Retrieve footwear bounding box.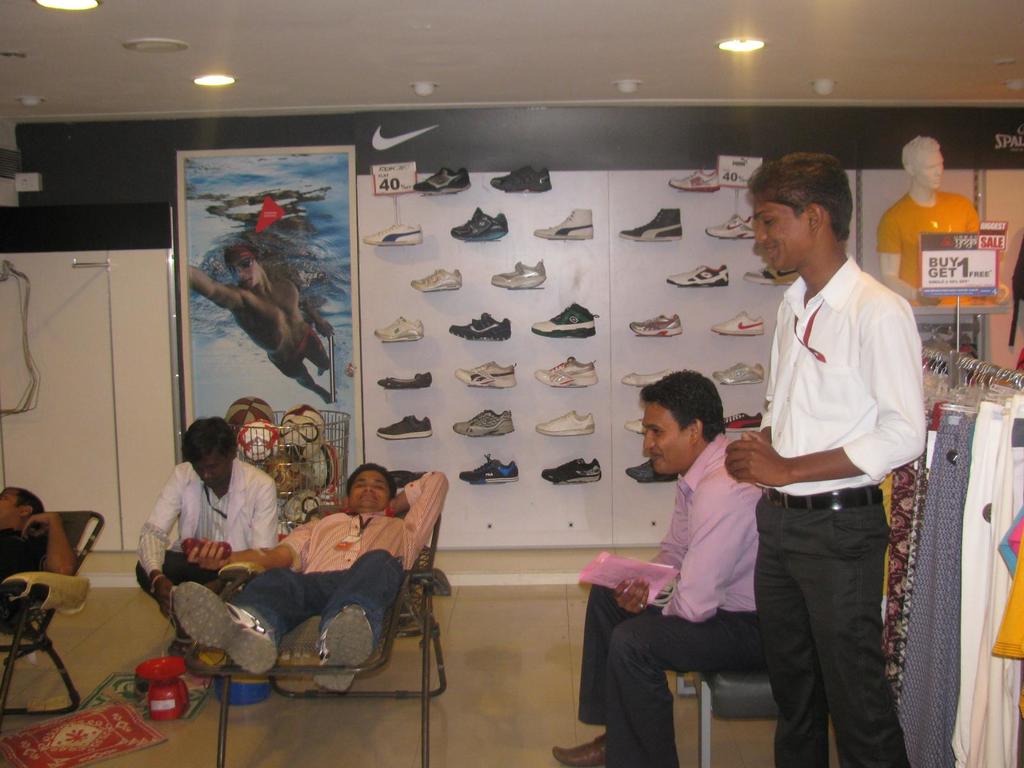
Bounding box: pyautogui.locateOnScreen(622, 366, 675, 387).
